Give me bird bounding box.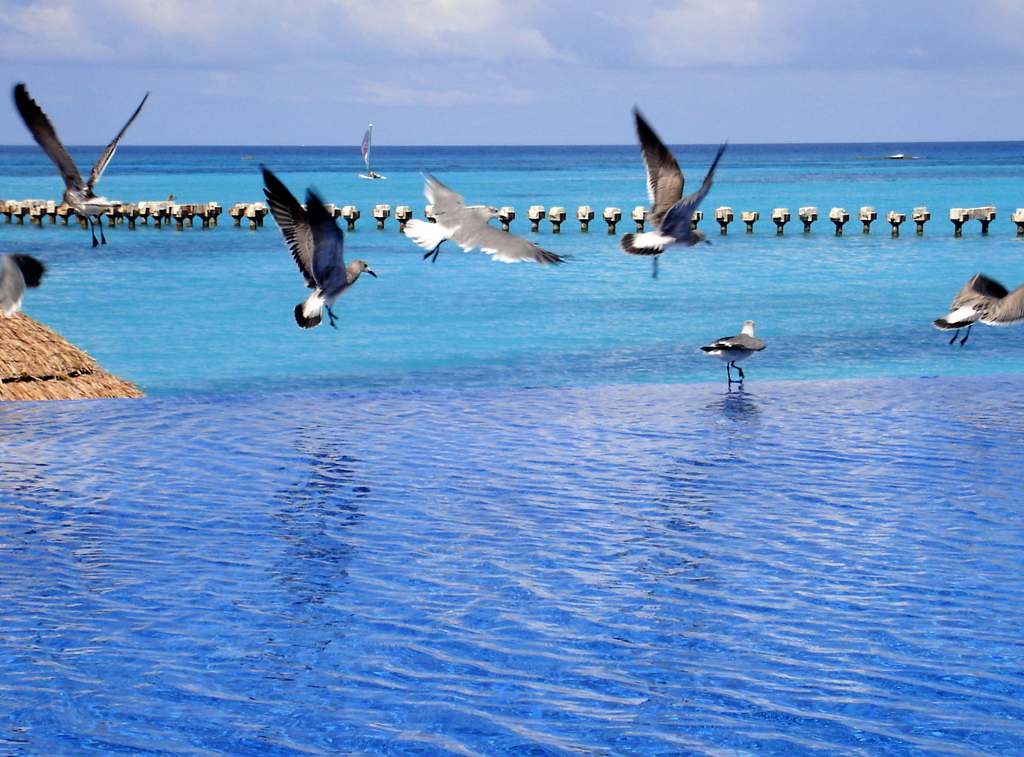
696, 317, 762, 385.
